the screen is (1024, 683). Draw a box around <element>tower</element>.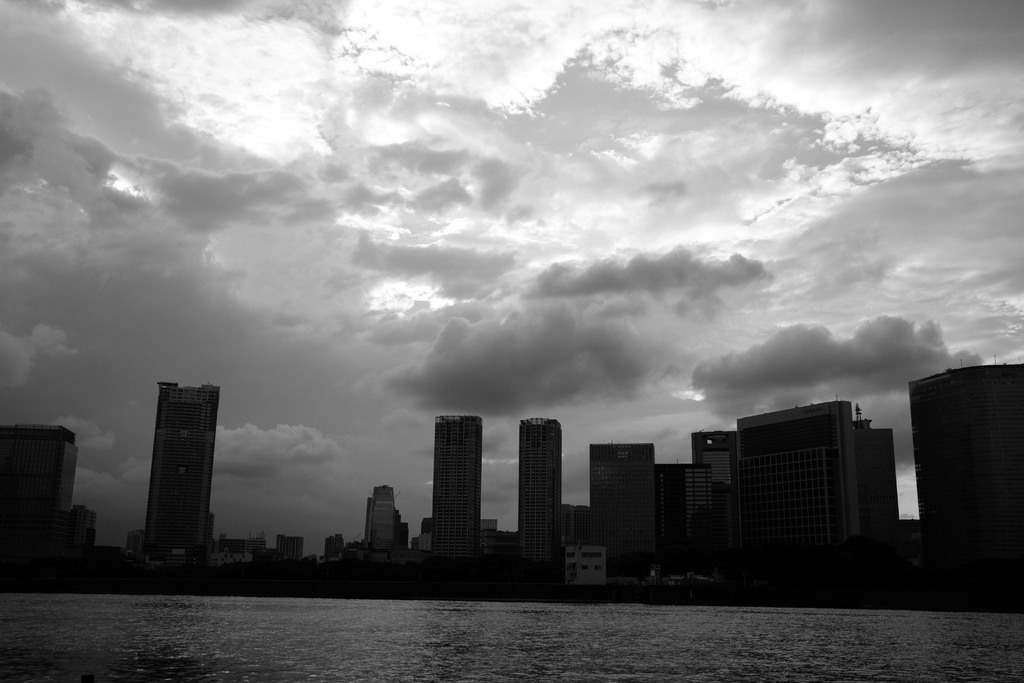
bbox=[516, 420, 559, 558].
